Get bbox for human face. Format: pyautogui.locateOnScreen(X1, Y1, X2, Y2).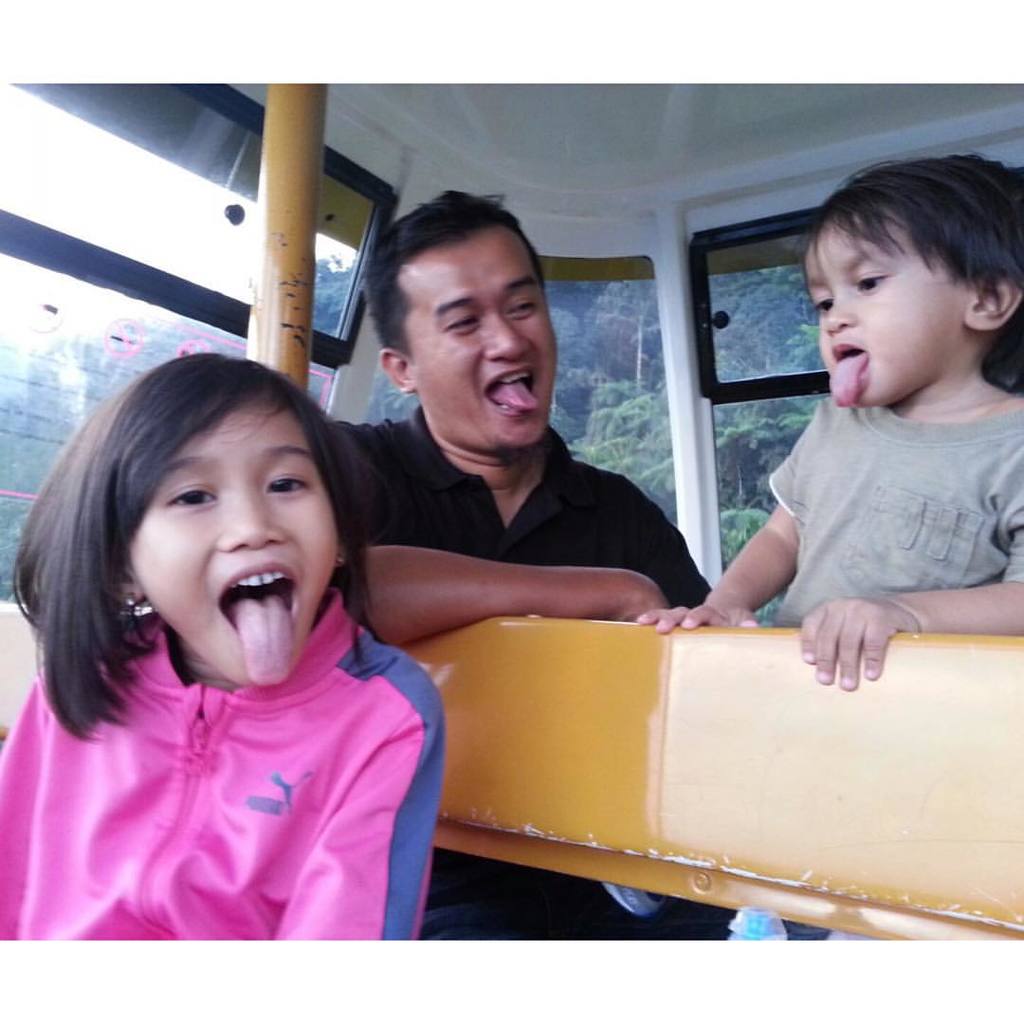
pyautogui.locateOnScreen(801, 225, 966, 405).
